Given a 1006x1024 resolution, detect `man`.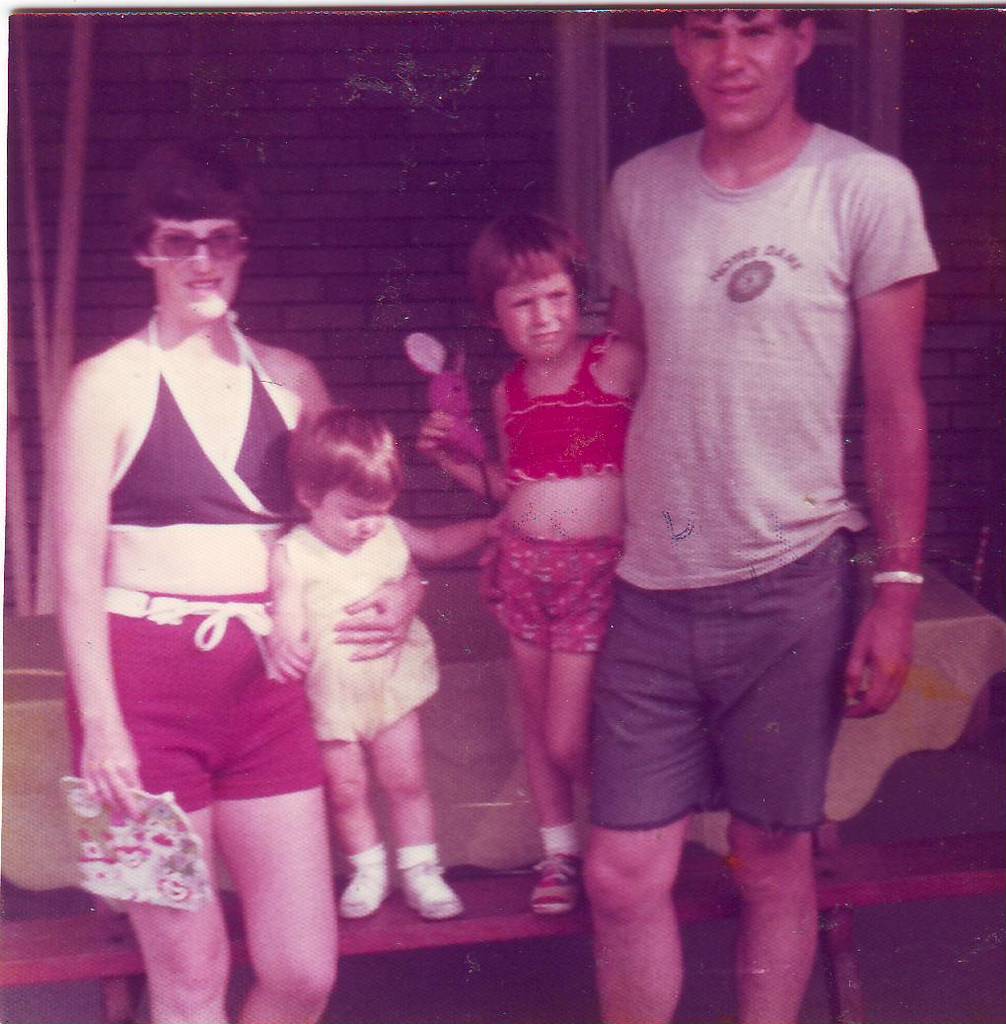
bbox=(555, 0, 948, 994).
